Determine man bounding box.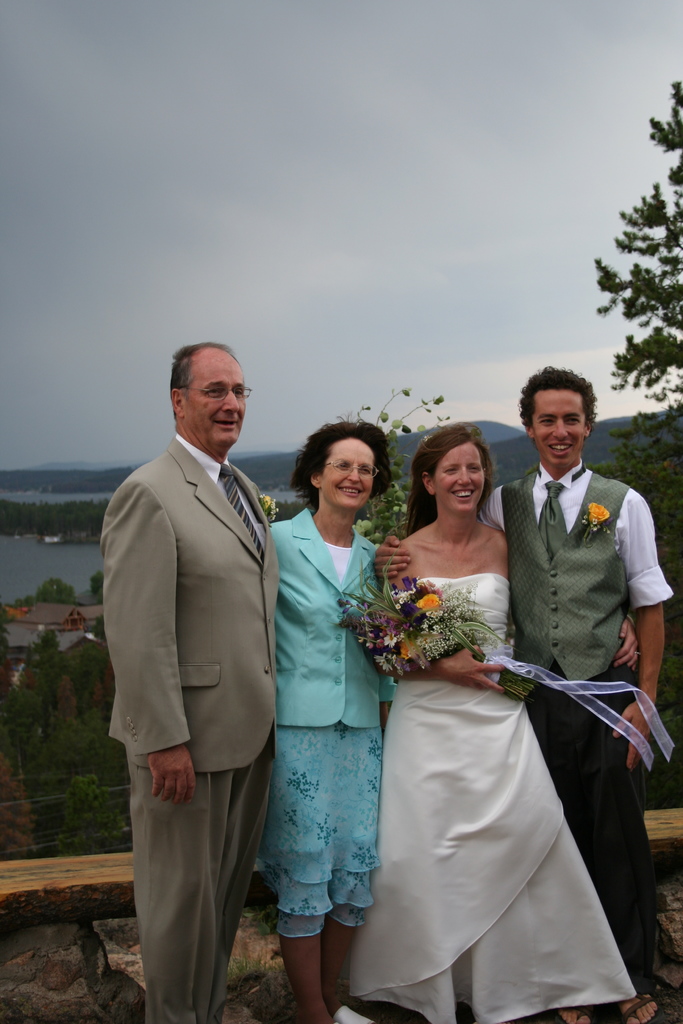
Determined: rect(444, 404, 660, 957).
